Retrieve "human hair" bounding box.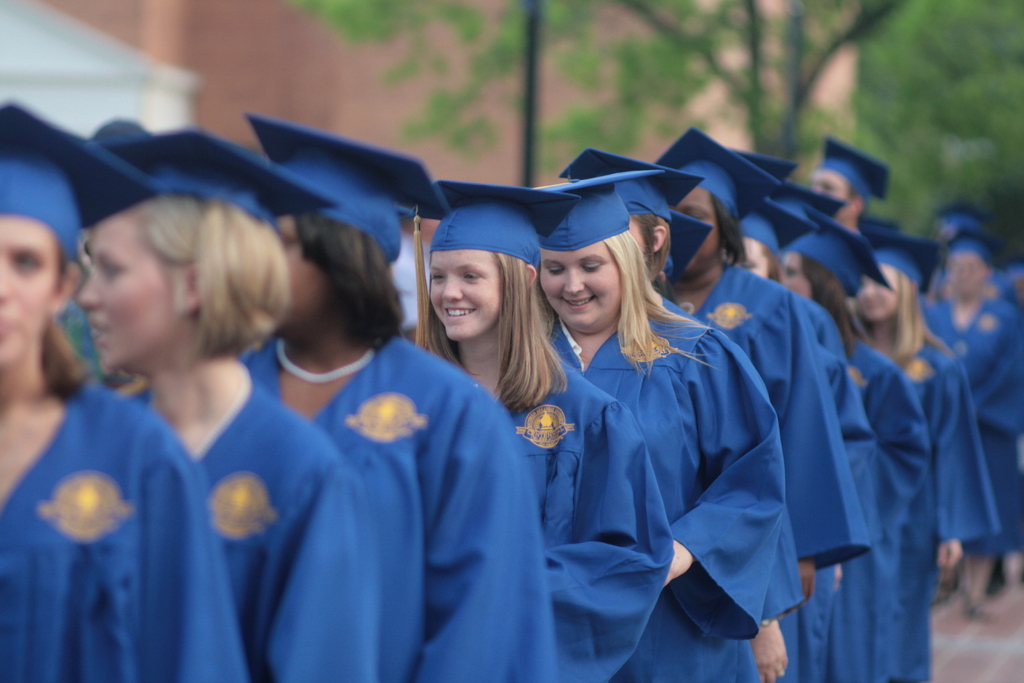
Bounding box: <bbox>760, 247, 785, 283</bbox>.
